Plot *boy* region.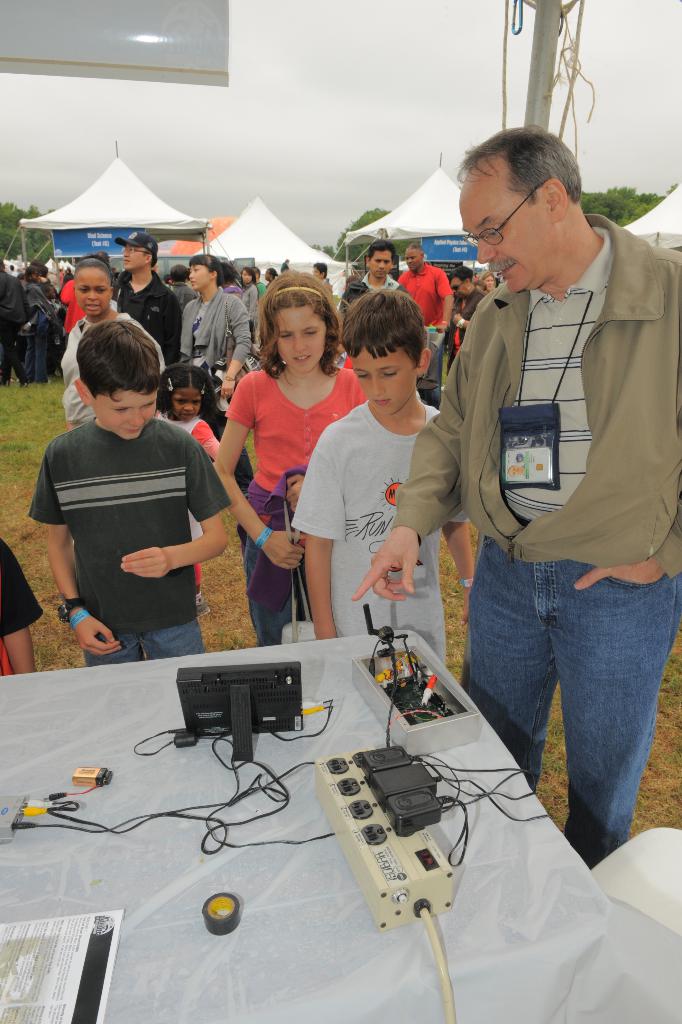
Plotted at (282,289,480,667).
